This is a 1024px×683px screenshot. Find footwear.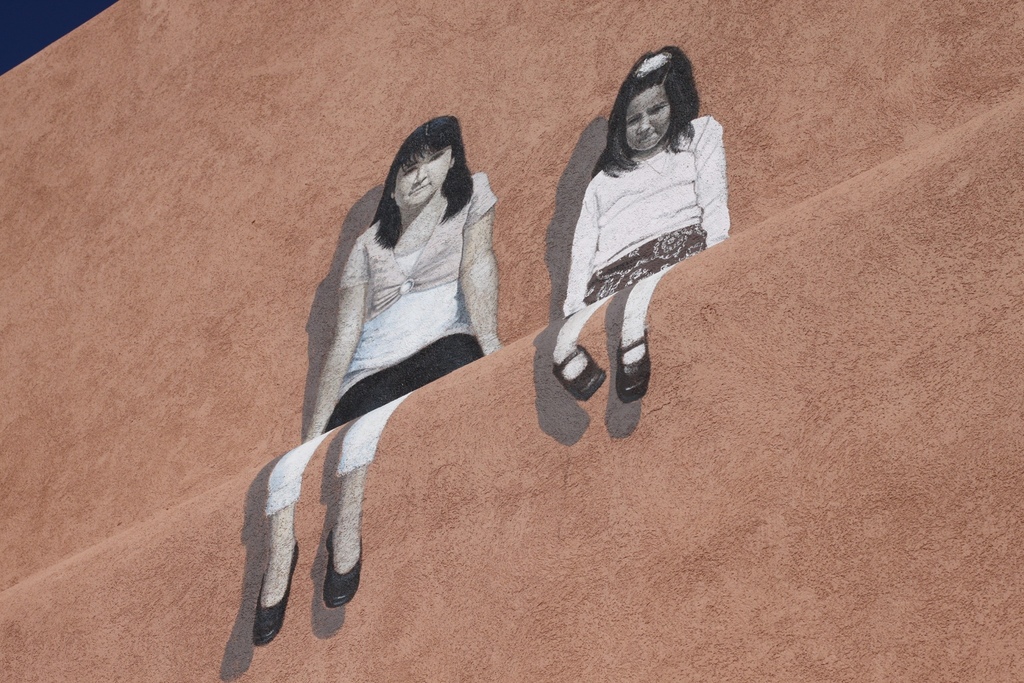
Bounding box: [x1=243, y1=536, x2=314, y2=648].
